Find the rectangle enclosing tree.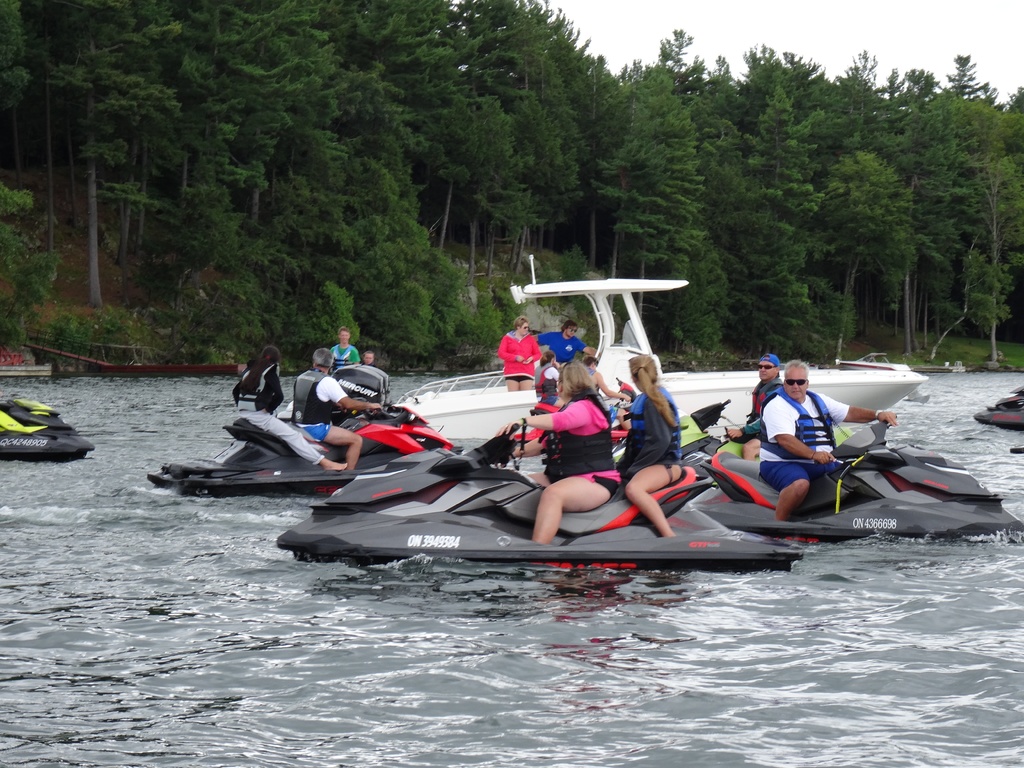
<box>474,0,570,285</box>.
